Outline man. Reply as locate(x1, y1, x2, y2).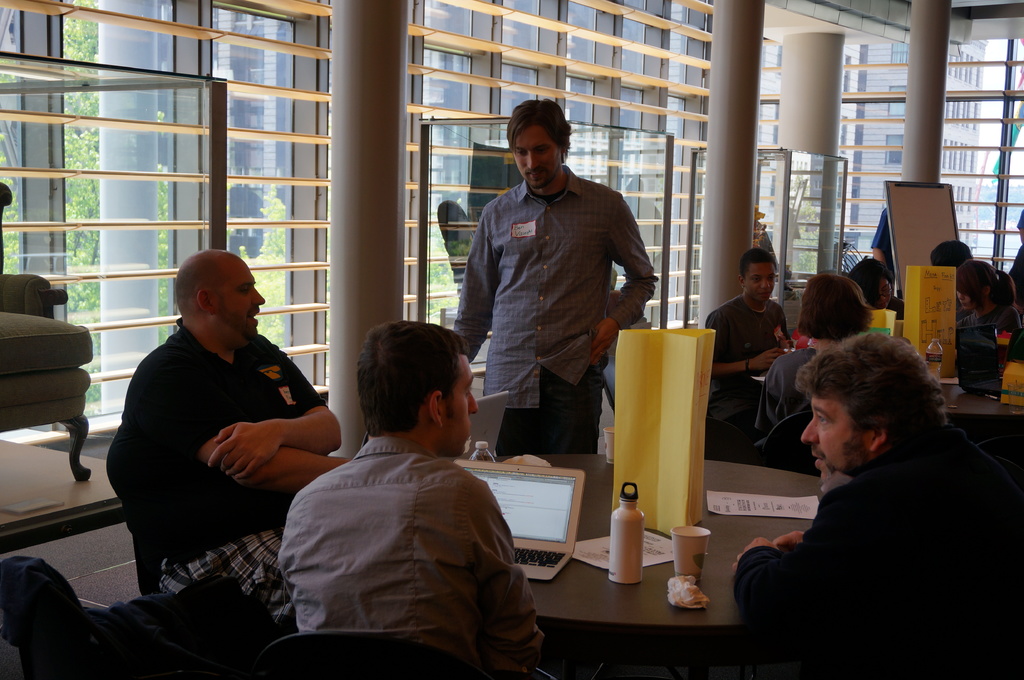
locate(276, 318, 548, 679).
